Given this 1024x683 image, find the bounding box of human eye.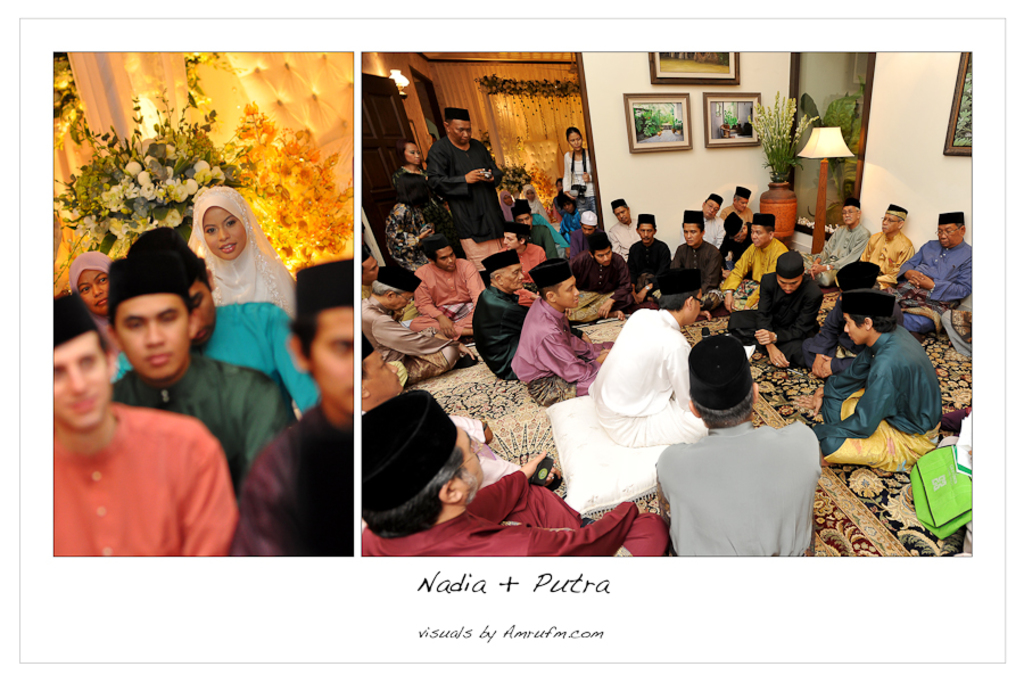
<region>192, 296, 205, 306</region>.
